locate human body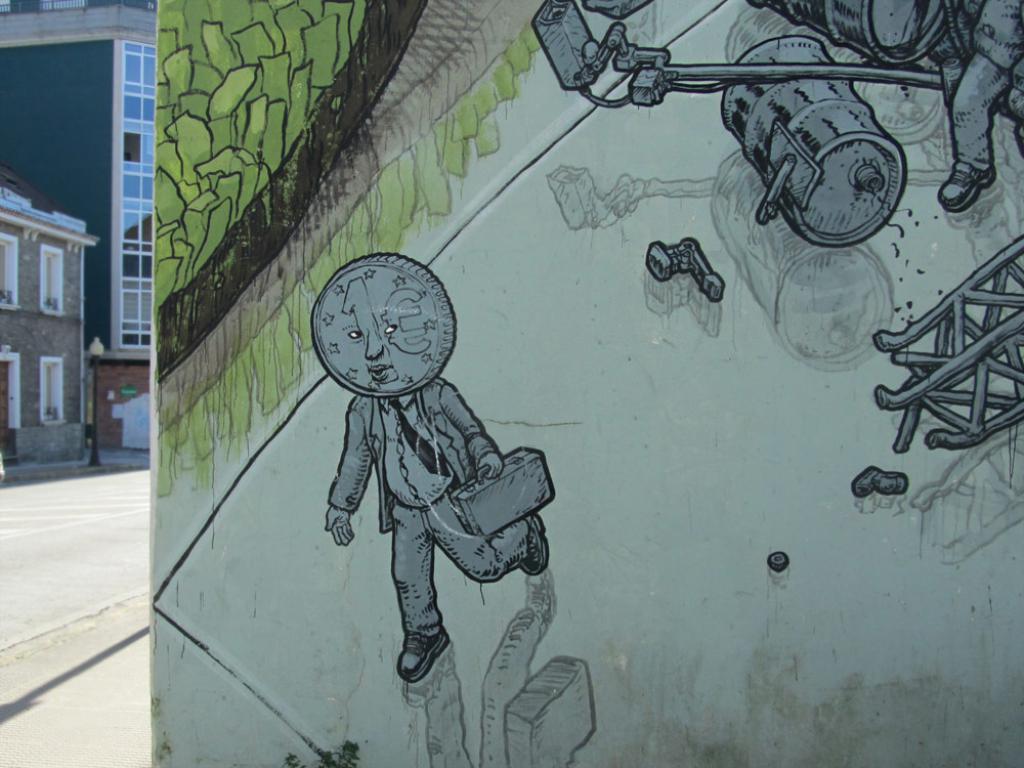
Rect(931, 0, 1023, 208)
